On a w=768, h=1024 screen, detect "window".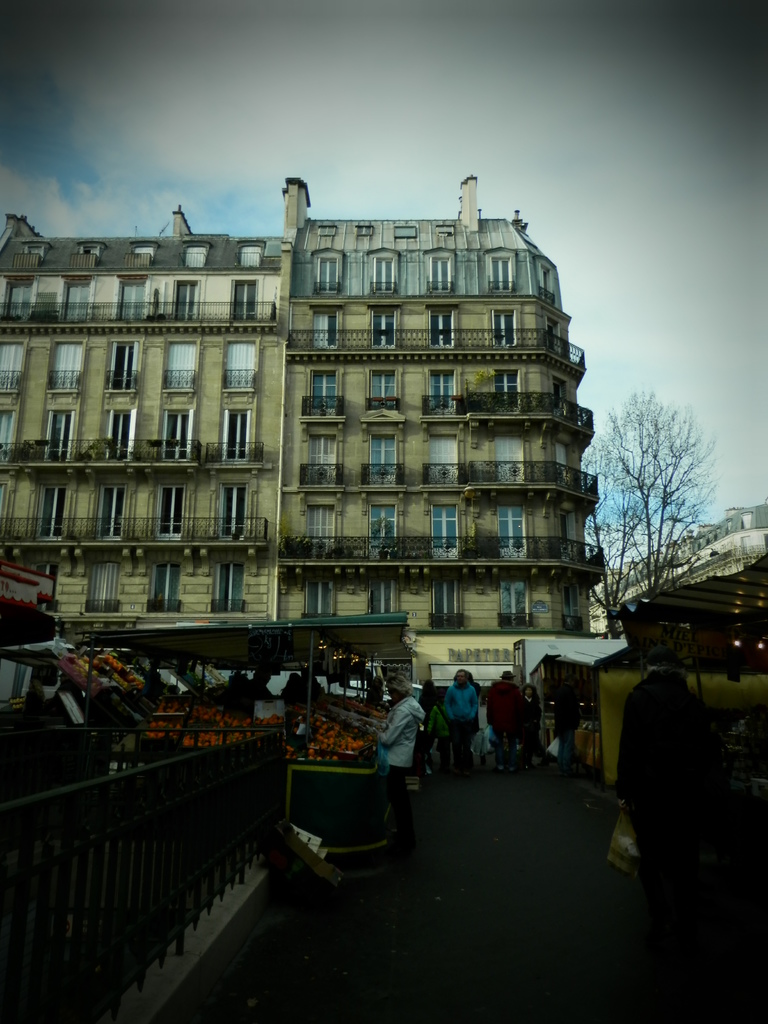
308, 435, 346, 484.
